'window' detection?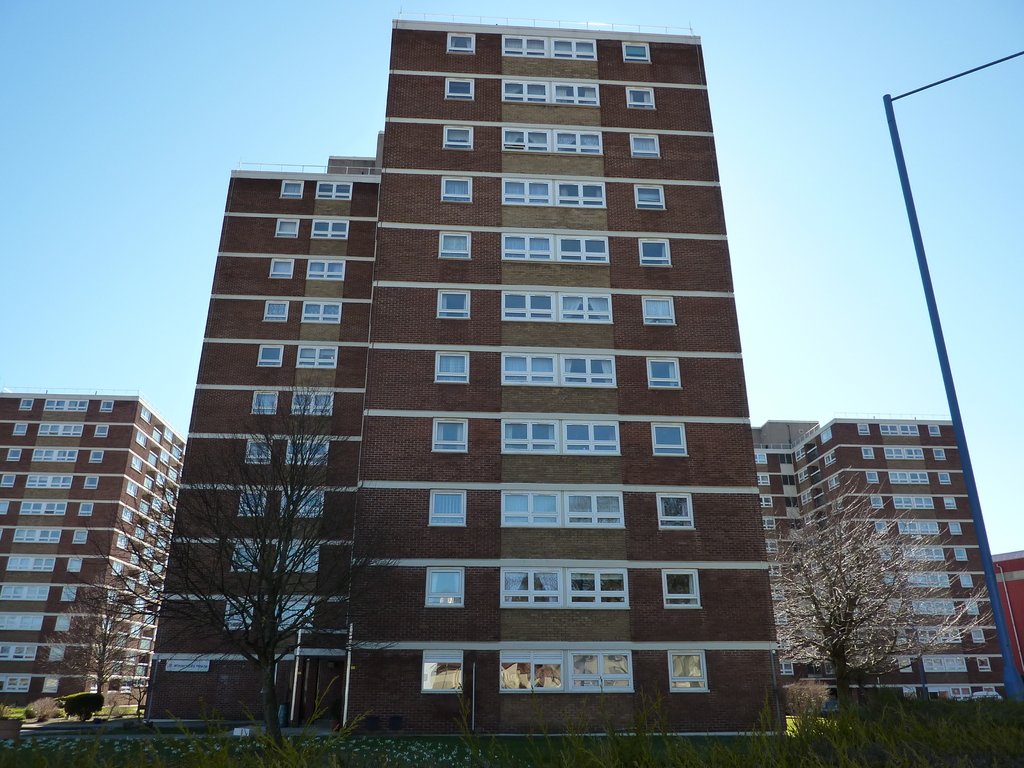
755/472/768/484
